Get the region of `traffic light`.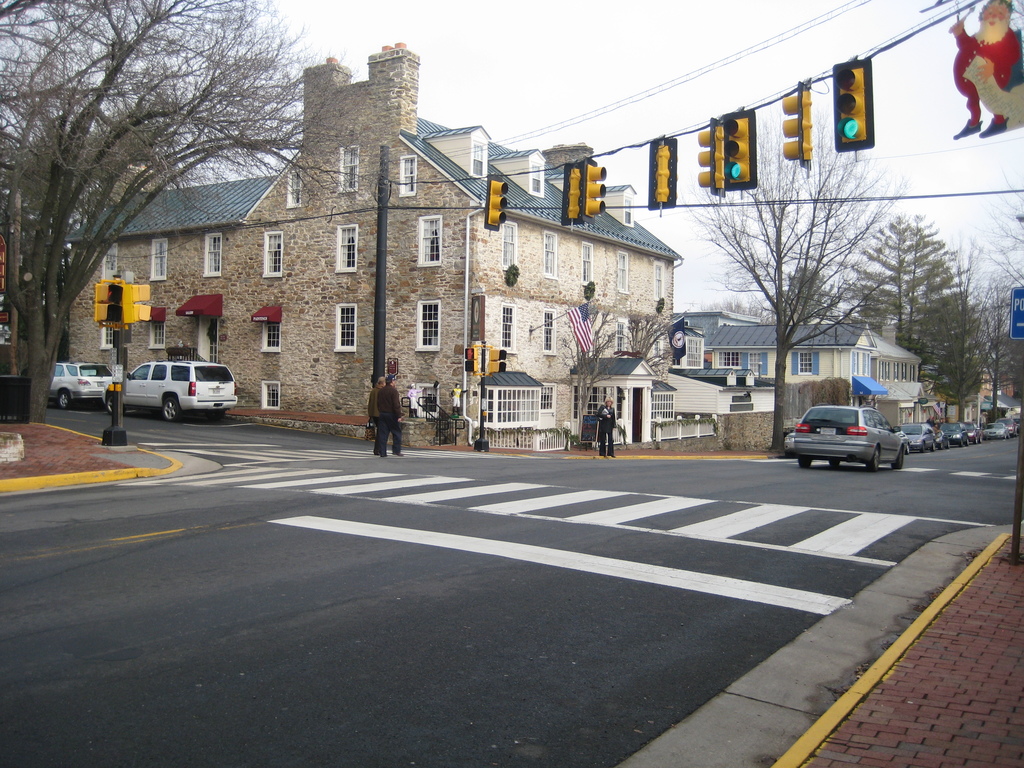
{"left": 698, "top": 116, "right": 727, "bottom": 198}.
